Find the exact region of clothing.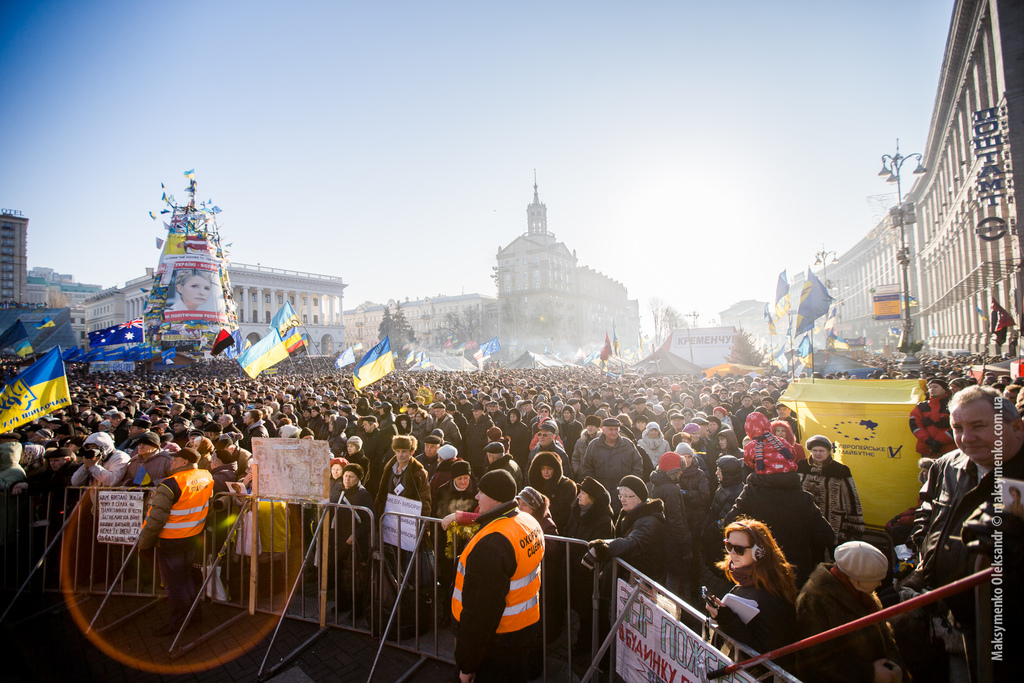
Exact region: detection(566, 479, 621, 550).
